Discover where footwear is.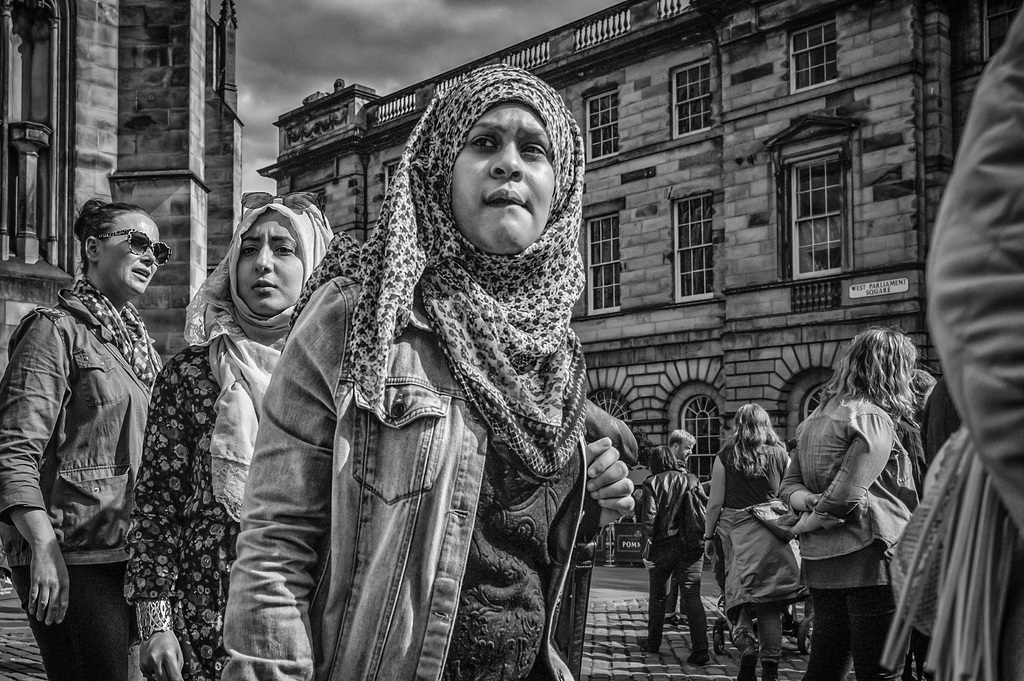
Discovered at (738,629,757,680).
